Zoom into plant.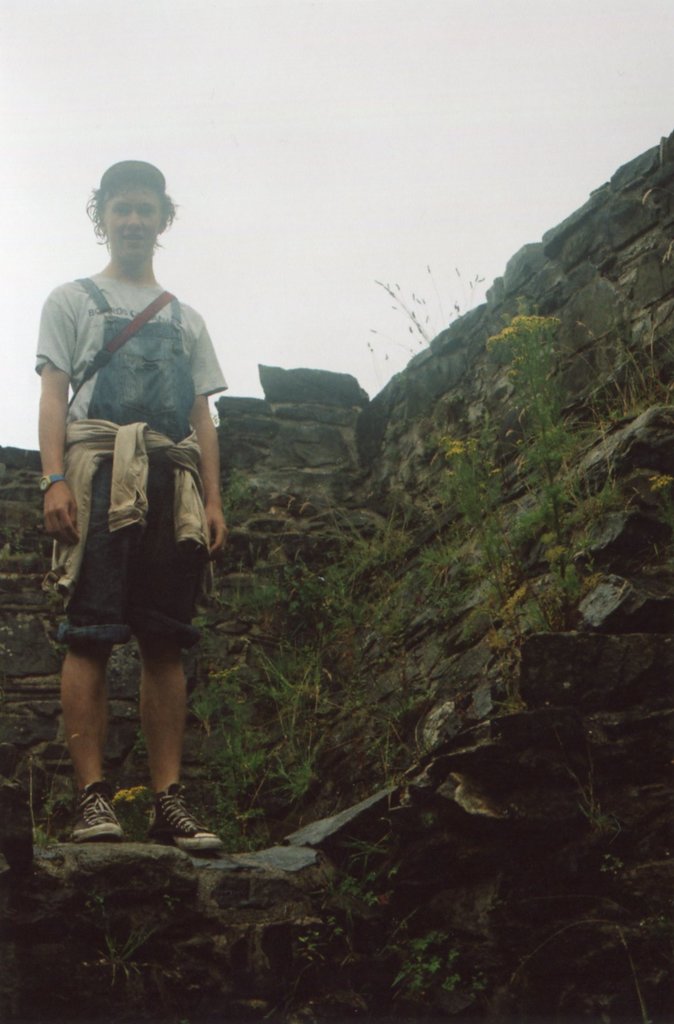
Zoom target: {"x1": 551, "y1": 760, "x2": 635, "y2": 883}.
